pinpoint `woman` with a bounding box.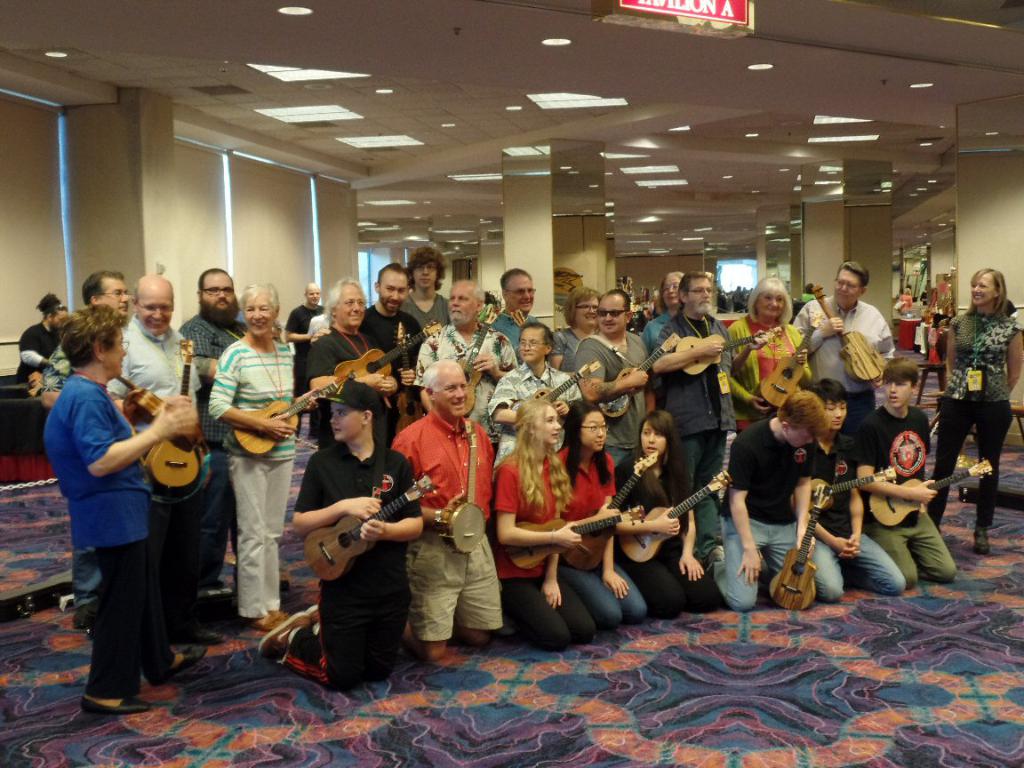
bbox(731, 271, 812, 427).
